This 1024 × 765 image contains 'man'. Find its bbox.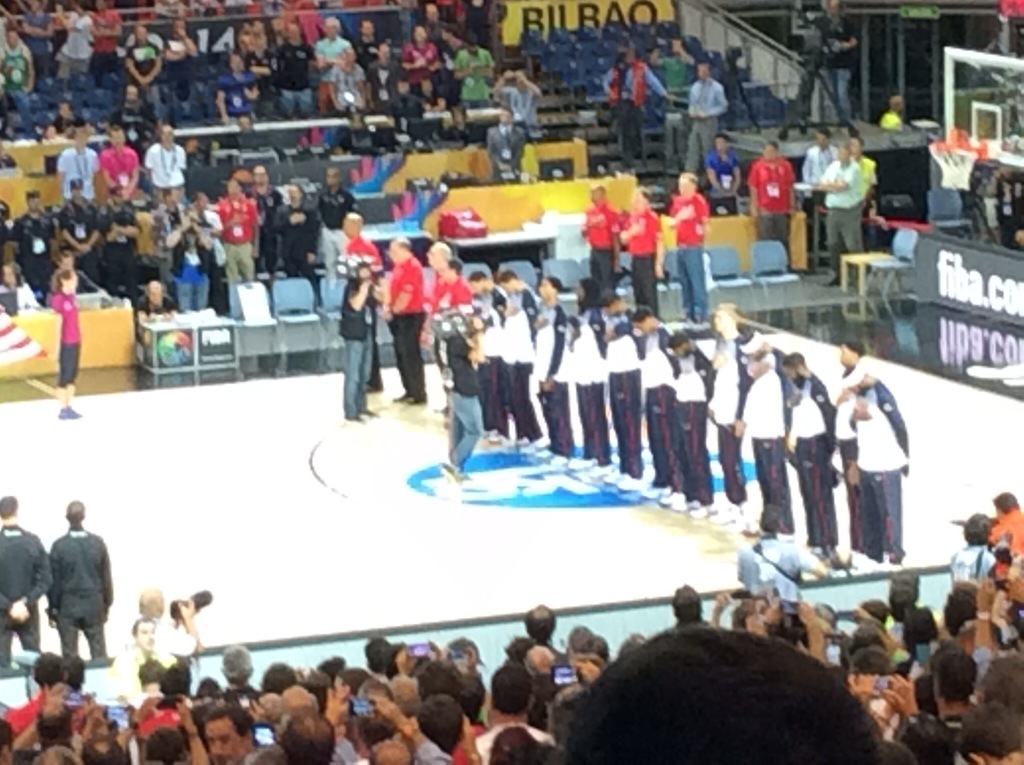
region(61, 178, 109, 290).
